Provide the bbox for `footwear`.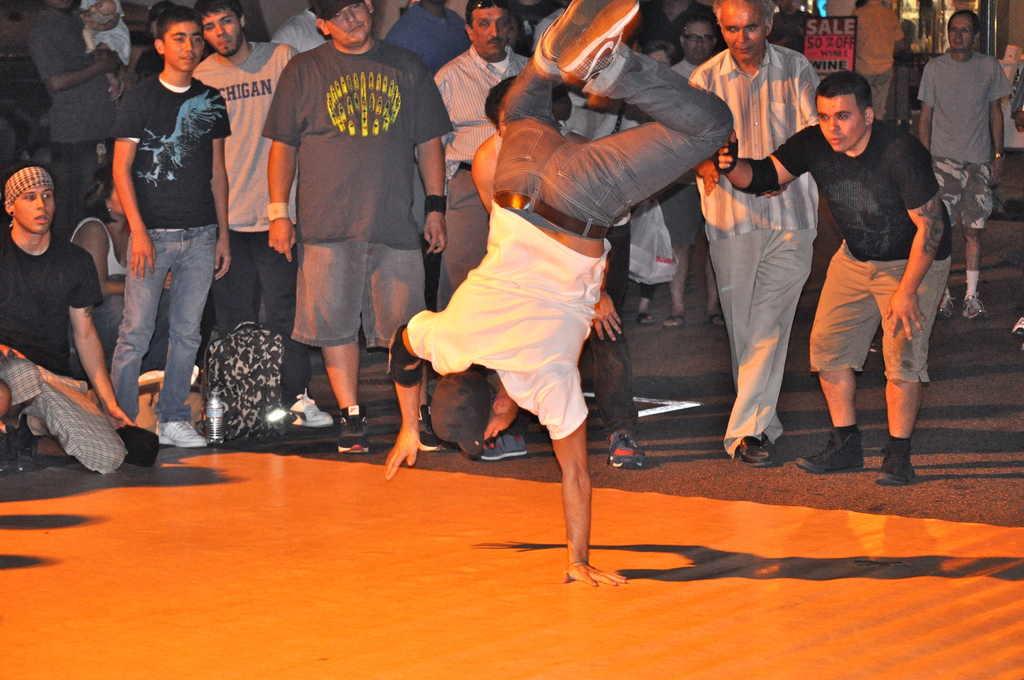
334:401:371:454.
